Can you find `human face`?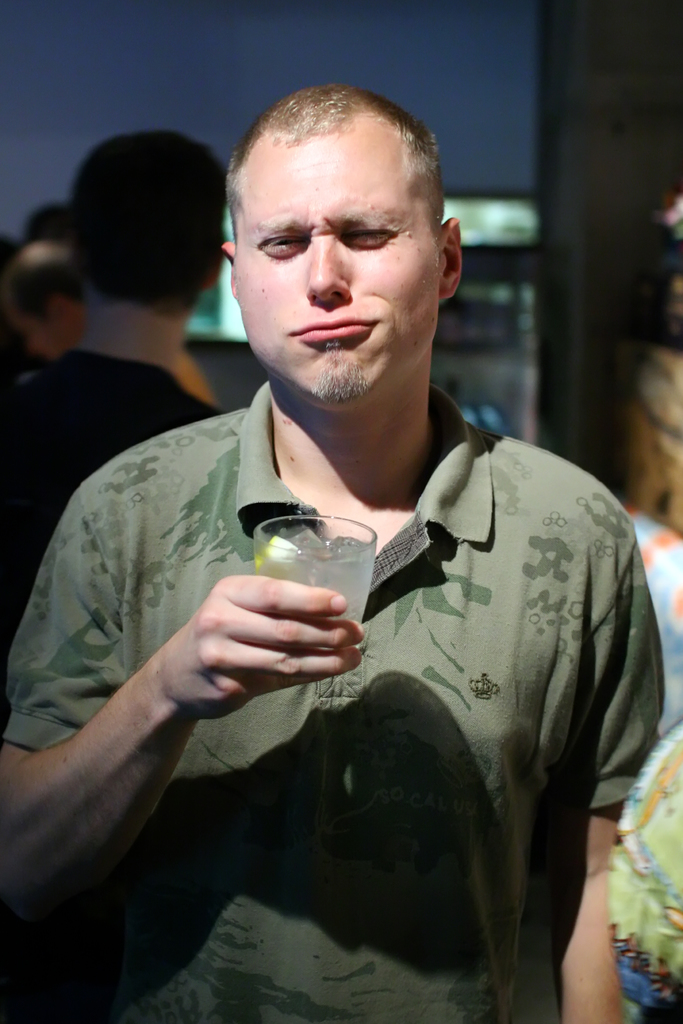
Yes, bounding box: BBox(232, 132, 442, 397).
